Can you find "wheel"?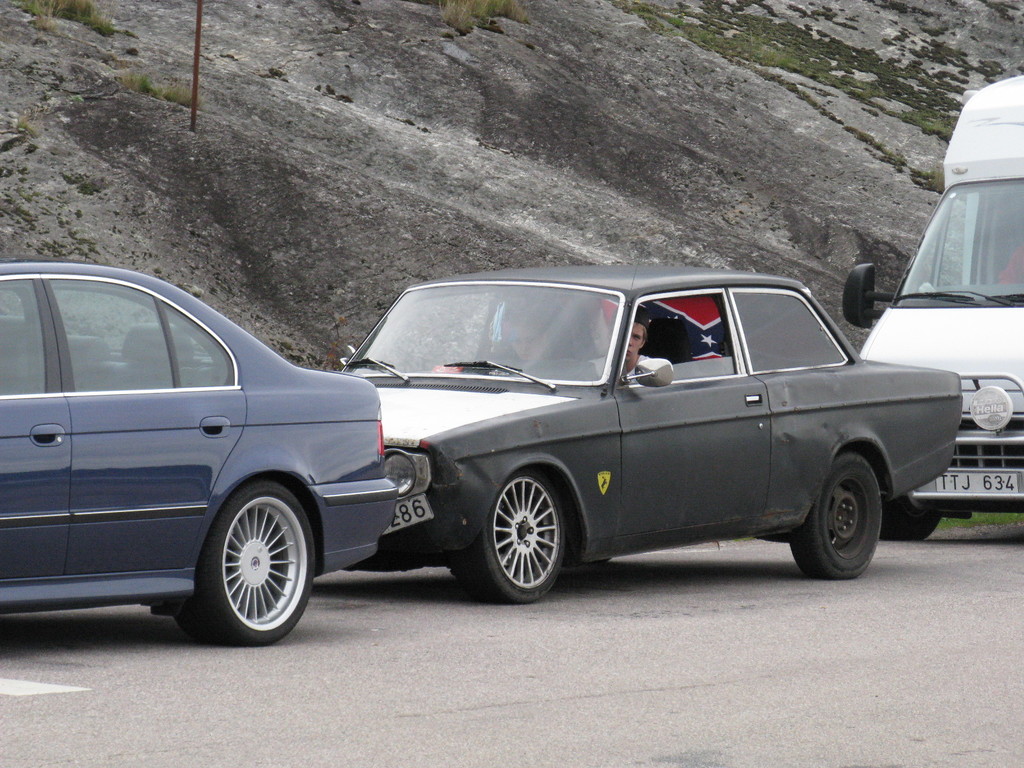
Yes, bounding box: (left=449, top=471, right=570, bottom=606).
